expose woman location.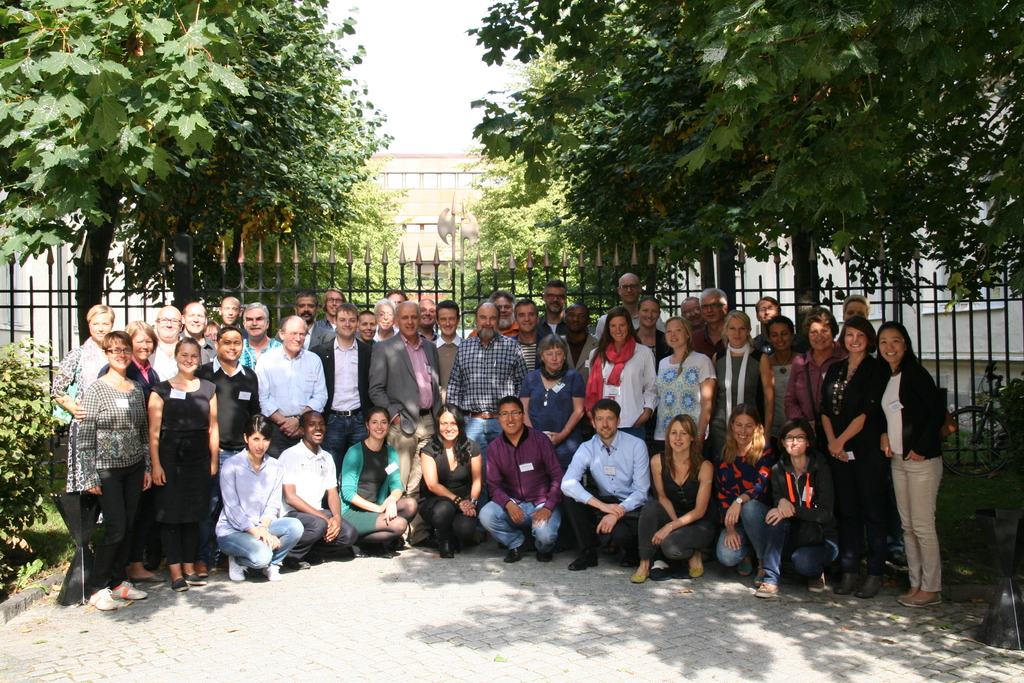
Exposed at box(125, 317, 163, 384).
